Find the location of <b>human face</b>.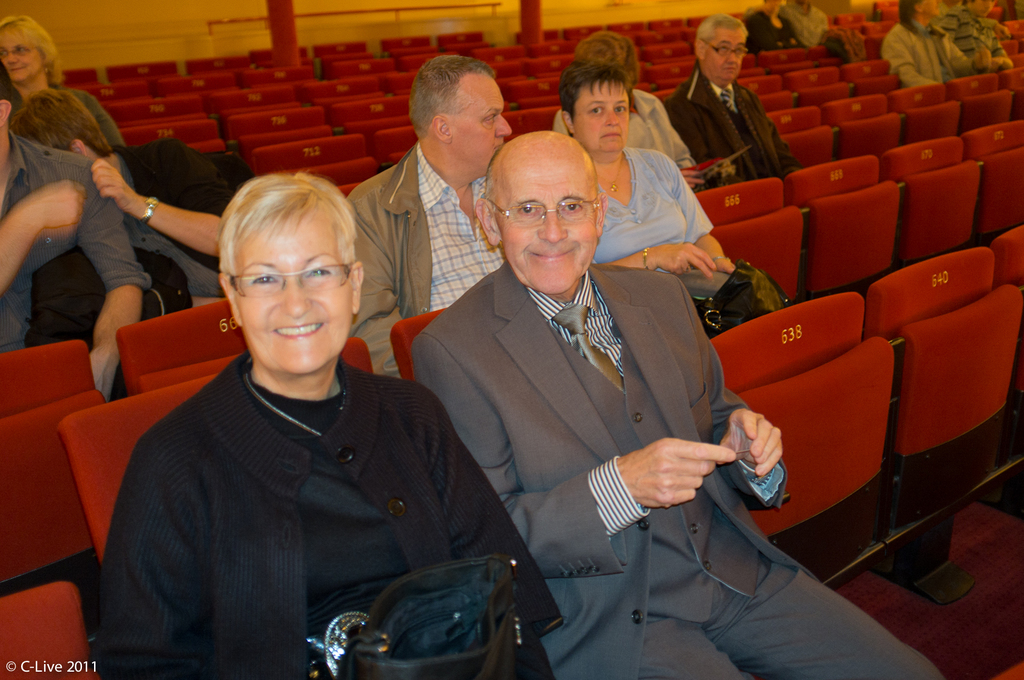
Location: 909, 0, 932, 24.
